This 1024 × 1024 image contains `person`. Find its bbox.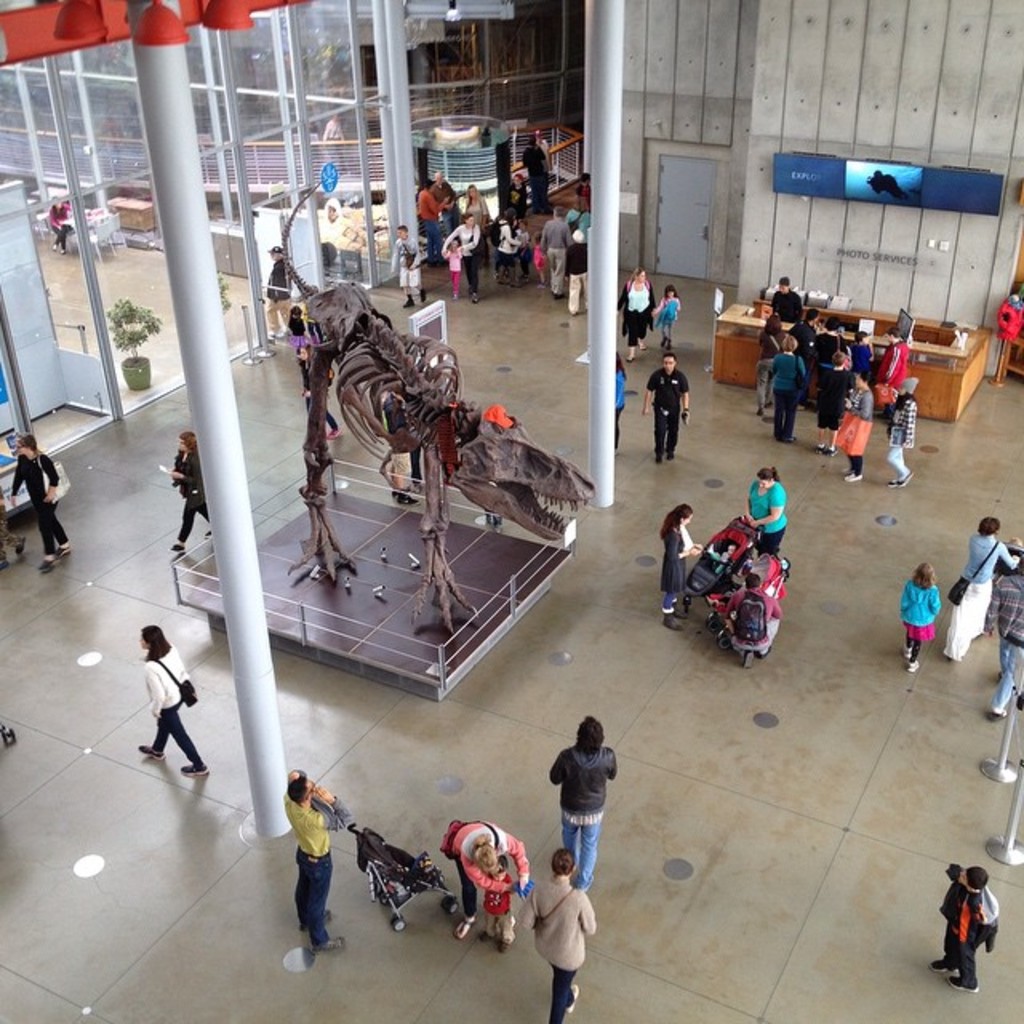
[531, 845, 602, 1022].
